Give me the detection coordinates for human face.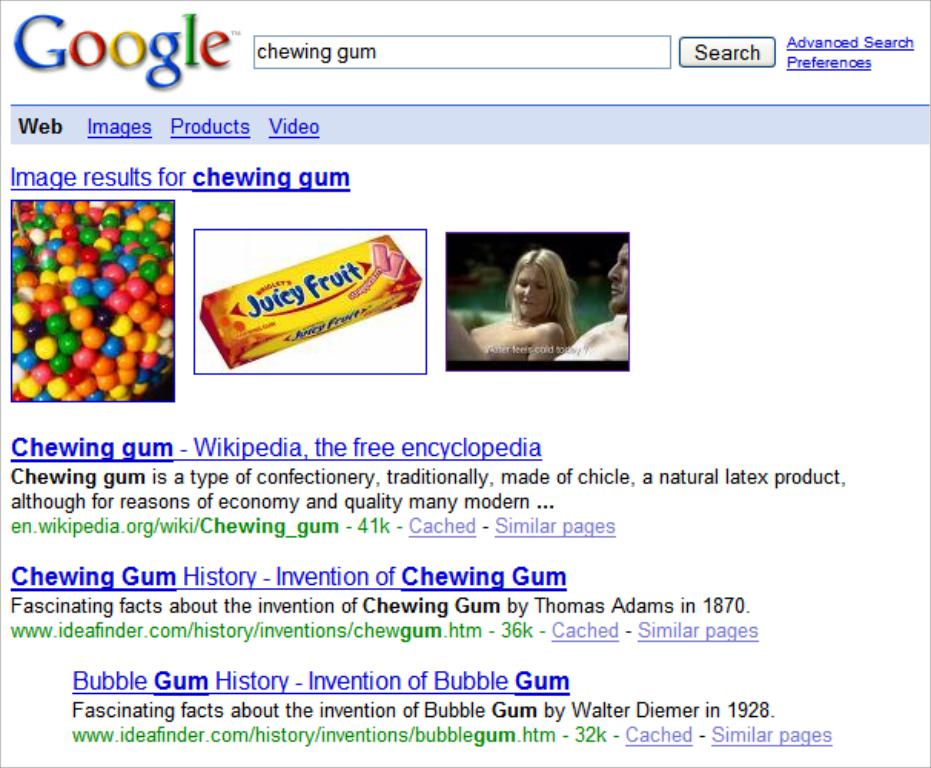
515/261/550/321.
